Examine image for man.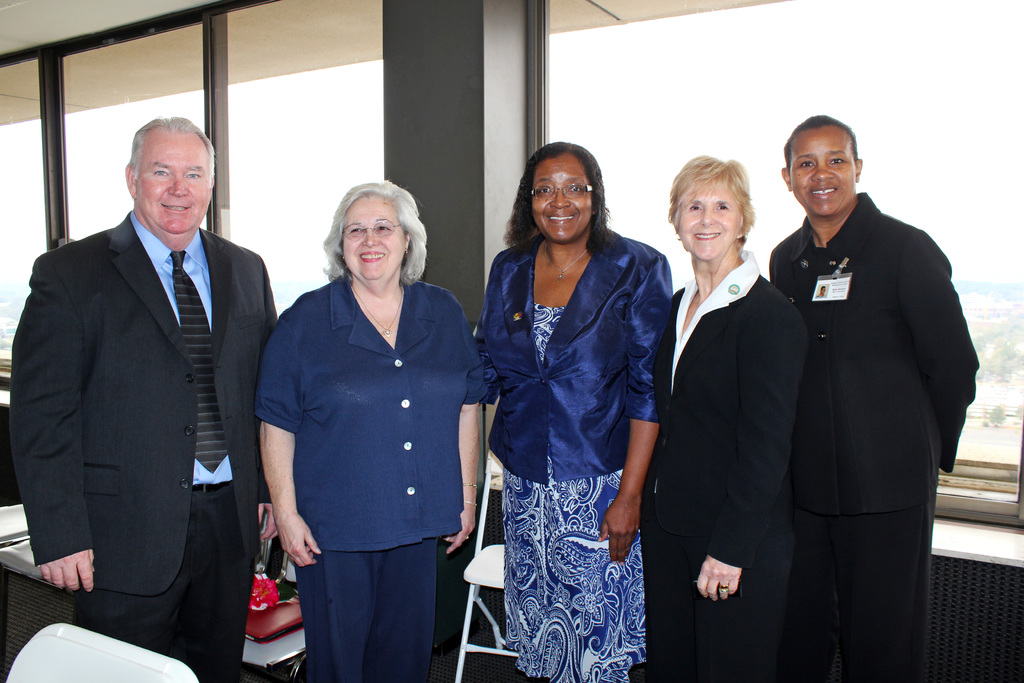
Examination result: l=755, t=98, r=972, b=664.
